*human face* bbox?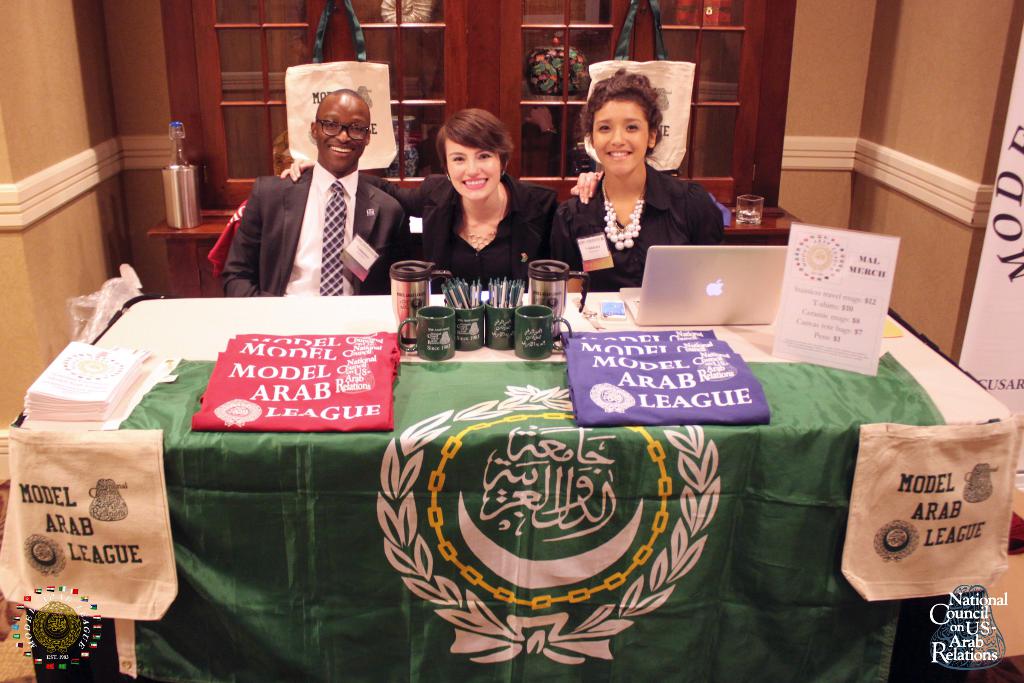
bbox=[314, 94, 368, 172]
